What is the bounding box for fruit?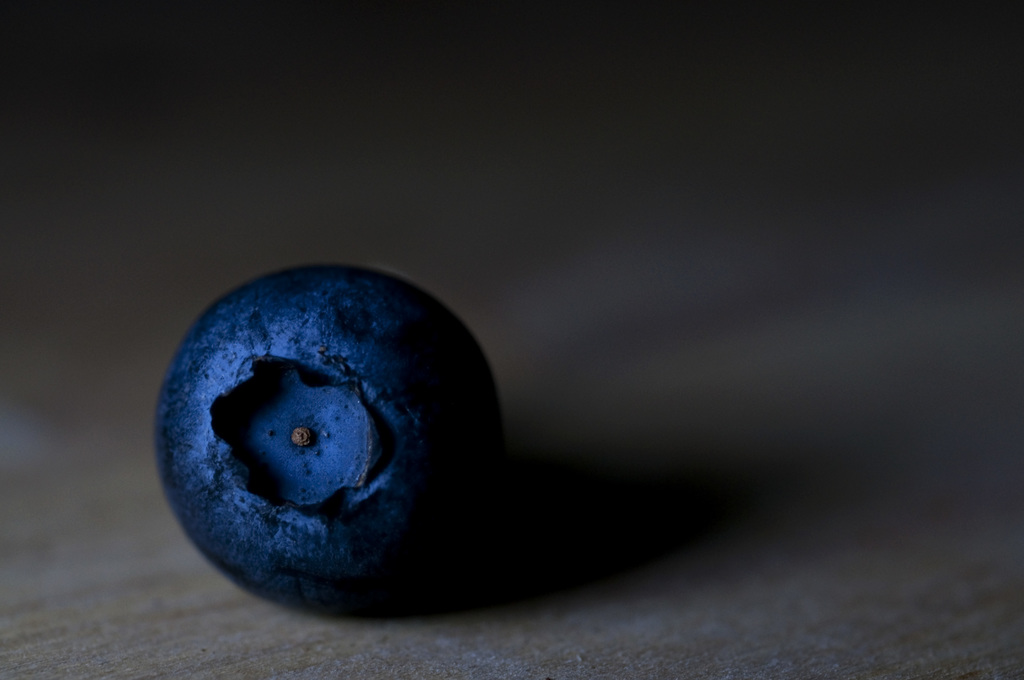
rect(154, 263, 505, 607).
